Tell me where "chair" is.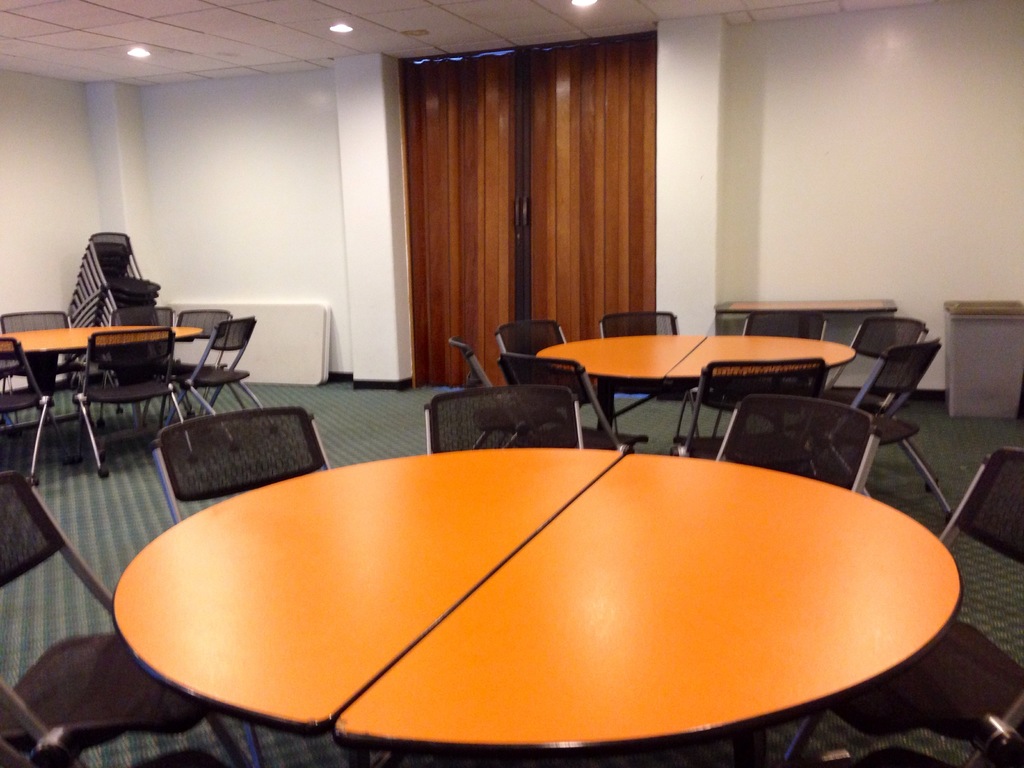
"chair" is at crop(0, 467, 255, 767).
